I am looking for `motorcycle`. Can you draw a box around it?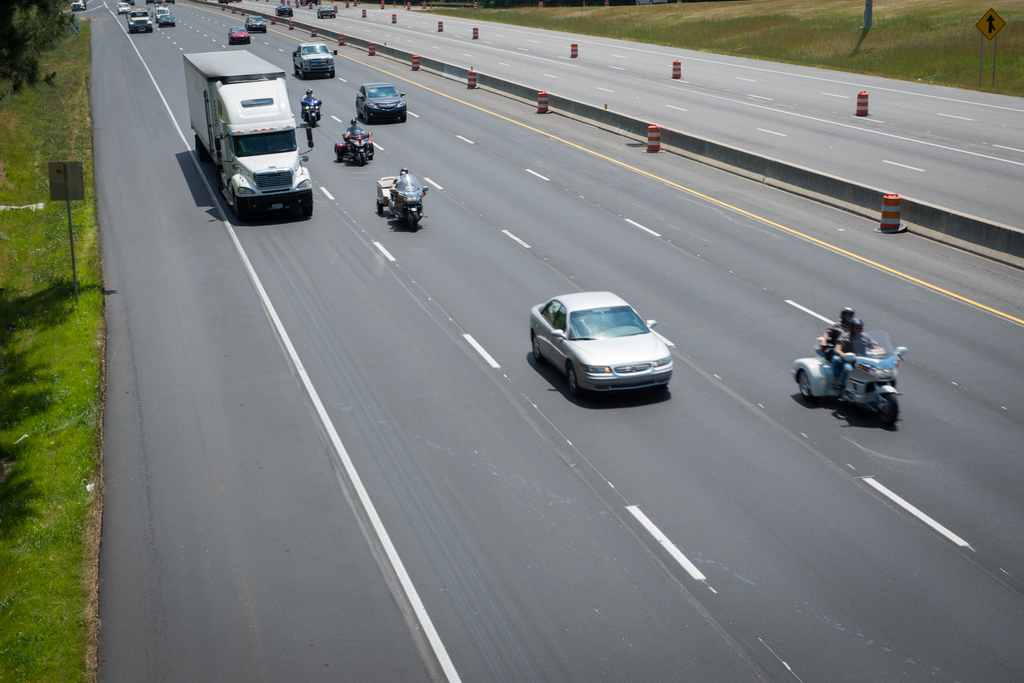
Sure, the bounding box is Rect(303, 99, 325, 126).
